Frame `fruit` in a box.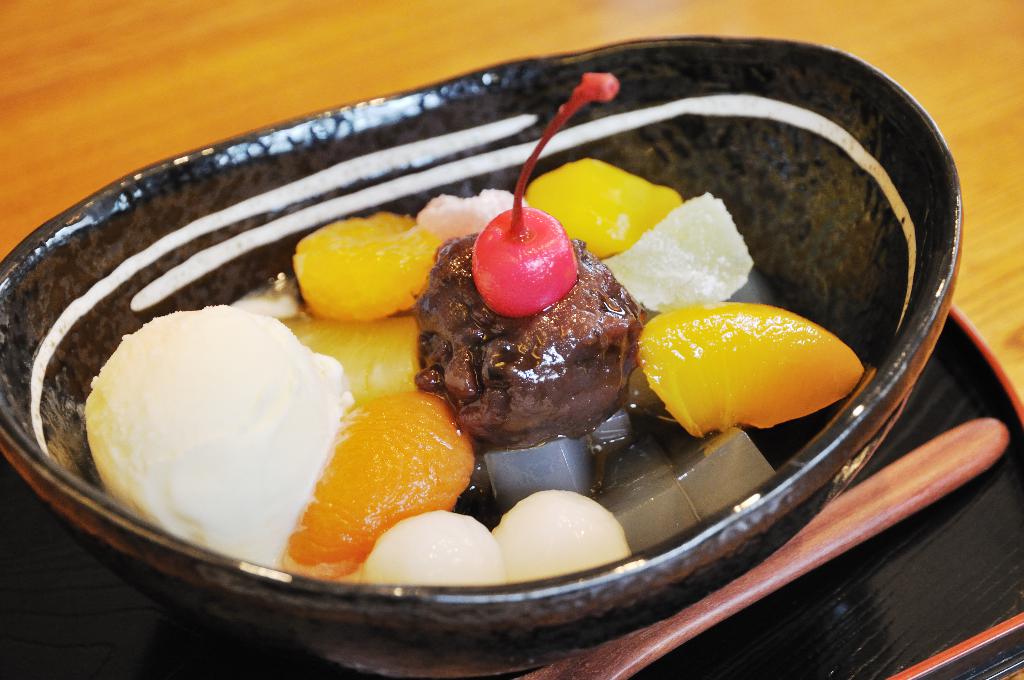
left=350, top=508, right=506, bottom=581.
